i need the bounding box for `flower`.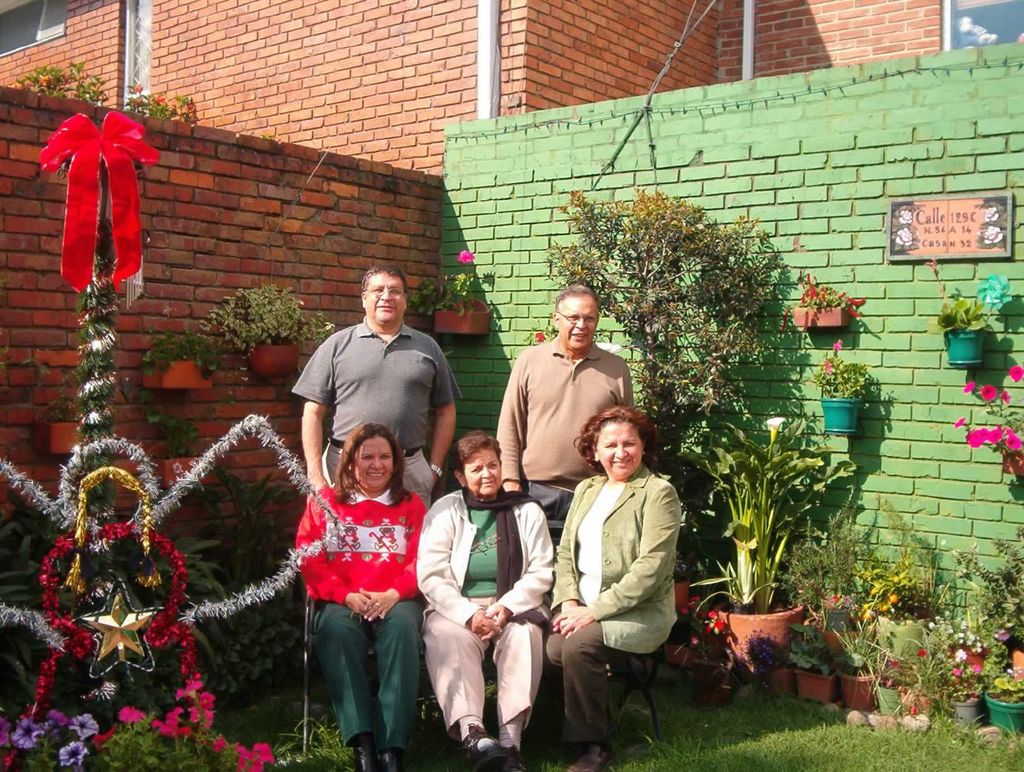
Here it is: region(955, 415, 967, 427).
